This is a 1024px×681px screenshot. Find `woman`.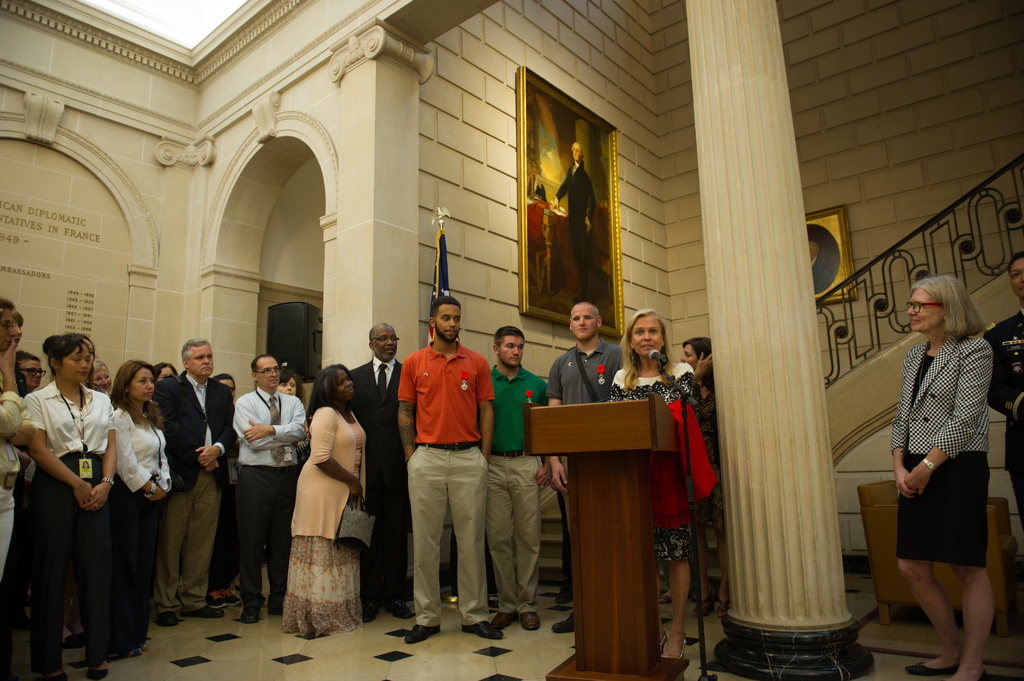
Bounding box: 19, 326, 114, 680.
